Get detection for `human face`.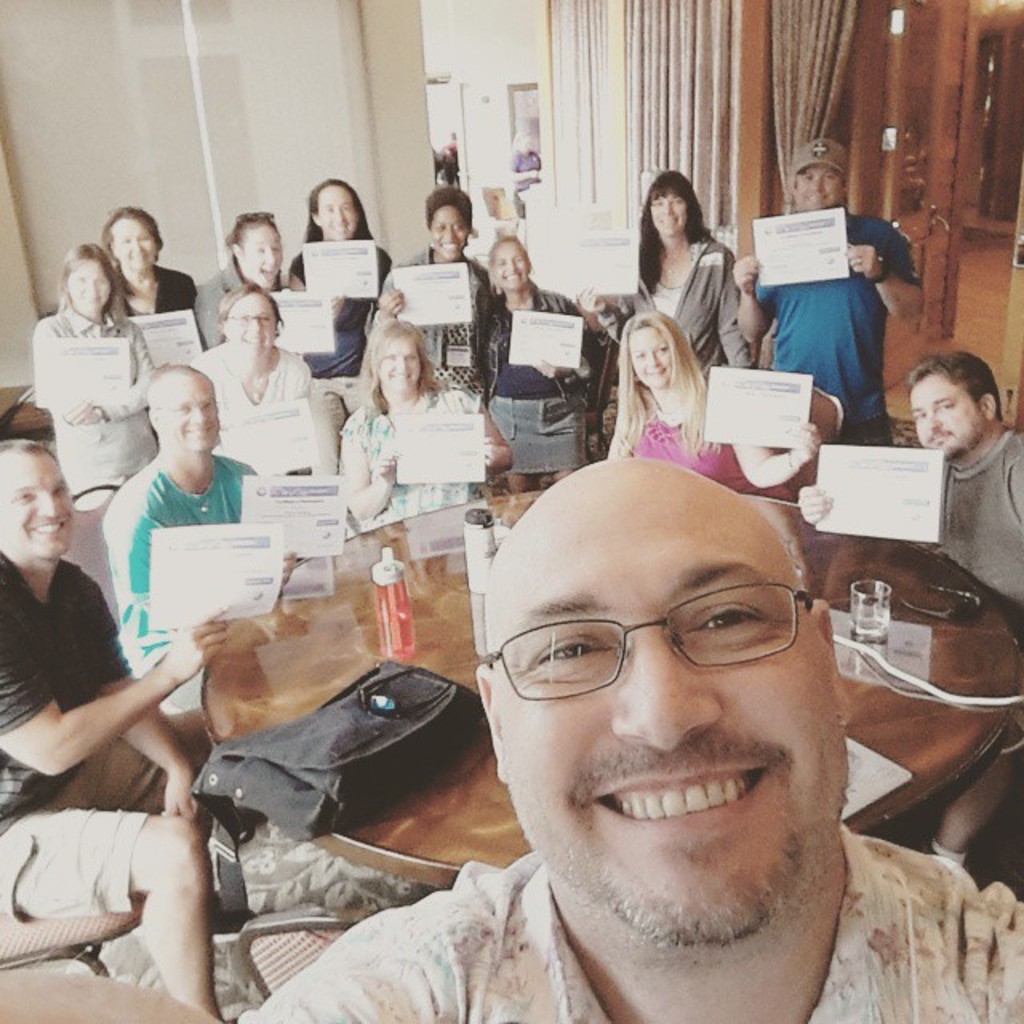
Detection: 490:462:843:944.
